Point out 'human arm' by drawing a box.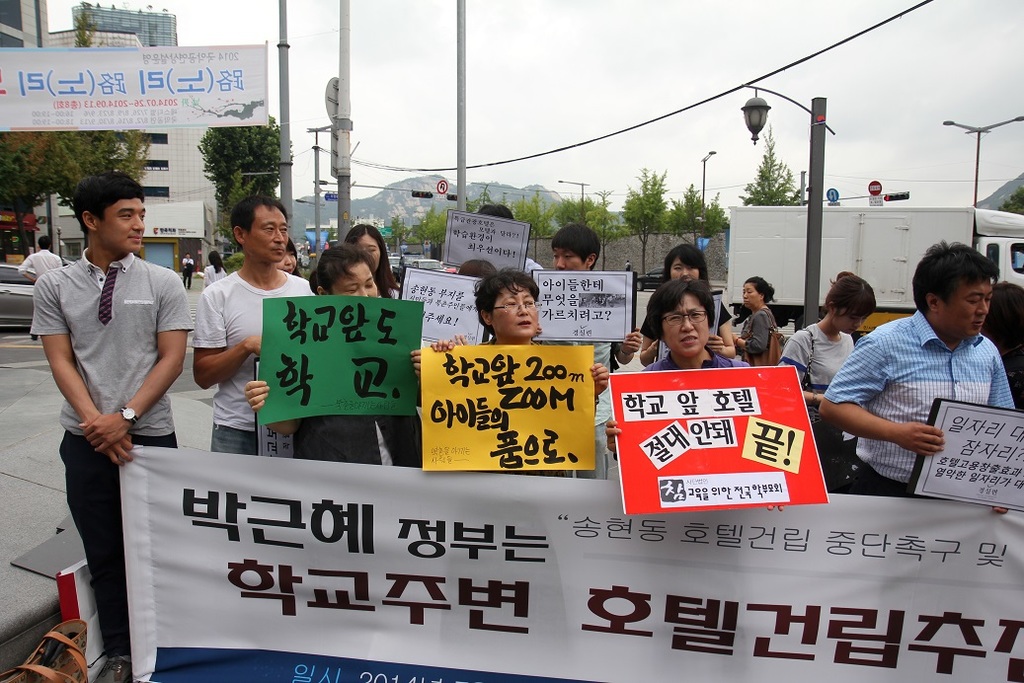
{"left": 408, "top": 345, "right": 423, "bottom": 382}.
